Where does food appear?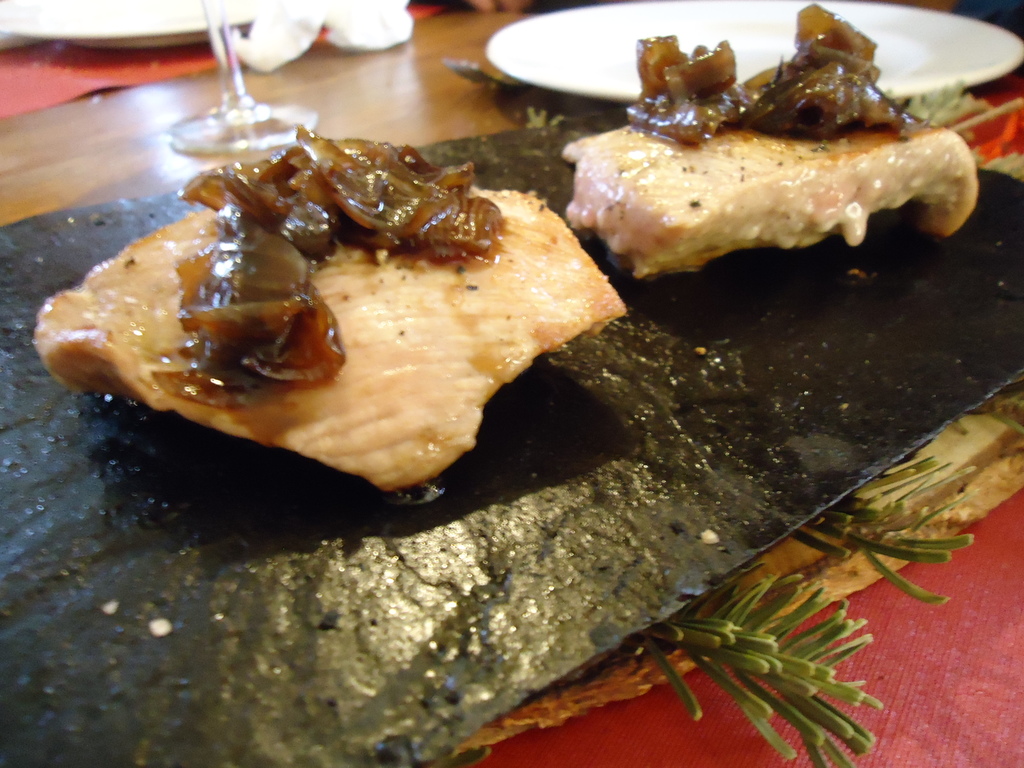
Appears at 13, 117, 620, 515.
